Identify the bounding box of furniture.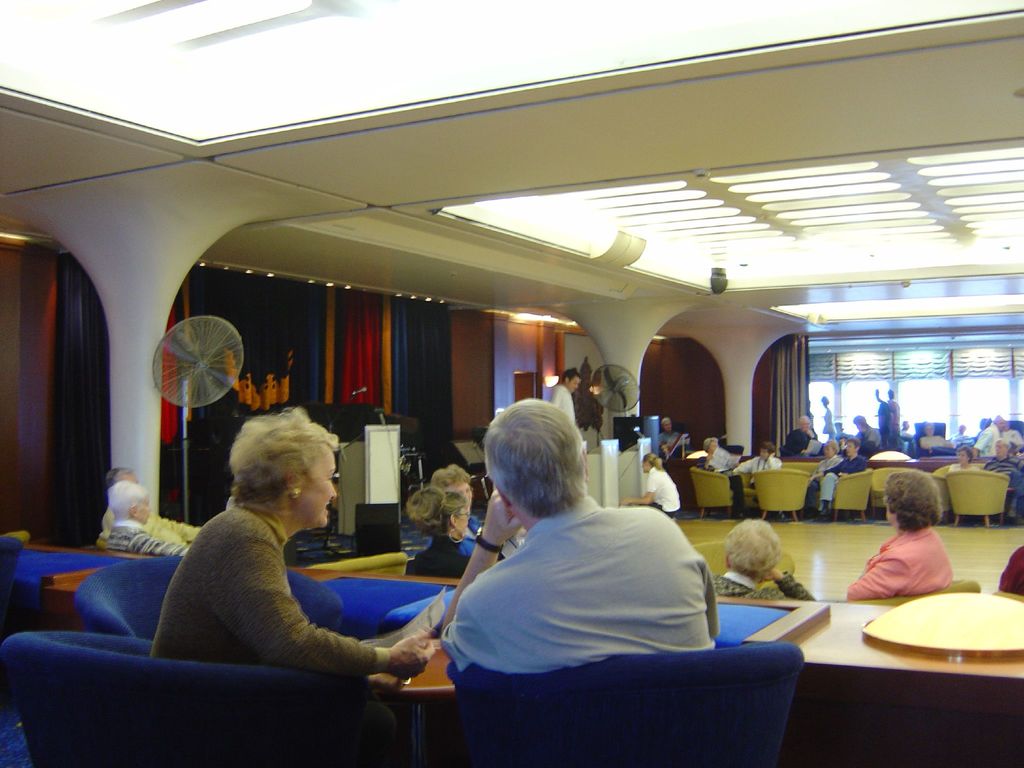
(0,544,124,621).
